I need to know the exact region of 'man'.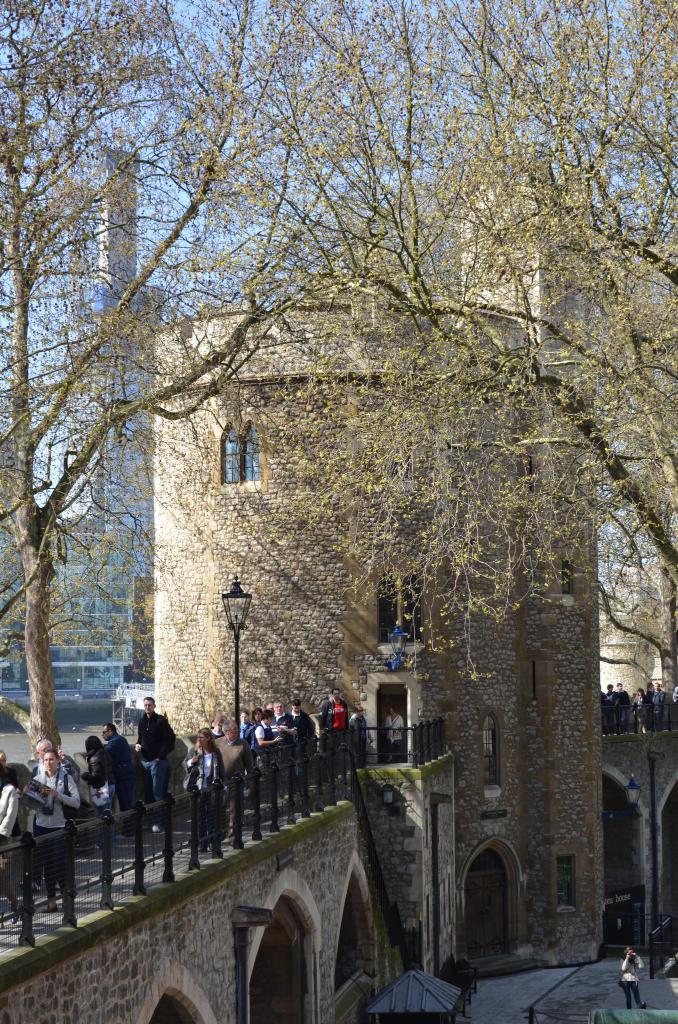
Region: <bbox>88, 720, 135, 817</bbox>.
